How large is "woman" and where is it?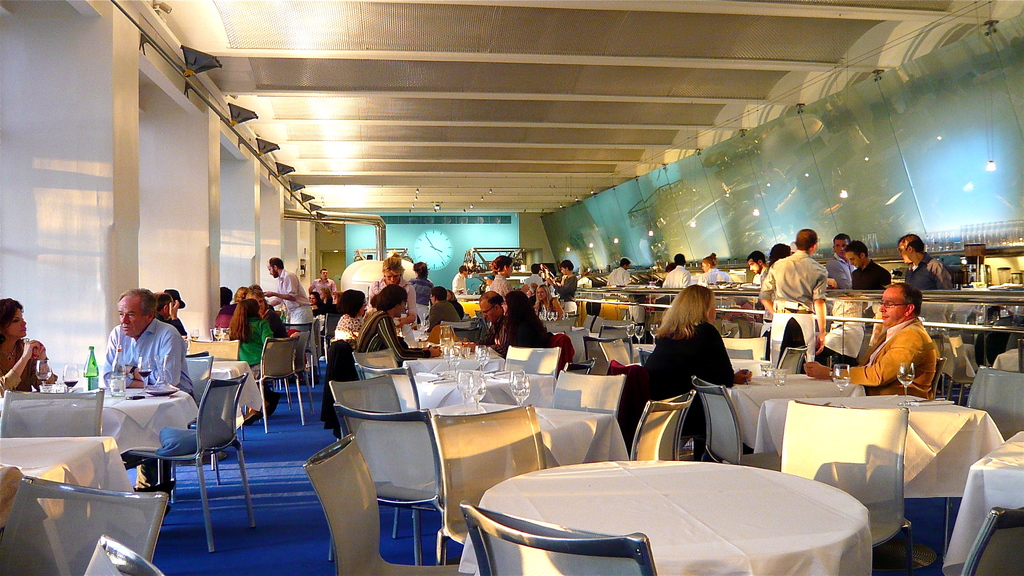
Bounding box: detection(642, 277, 748, 437).
